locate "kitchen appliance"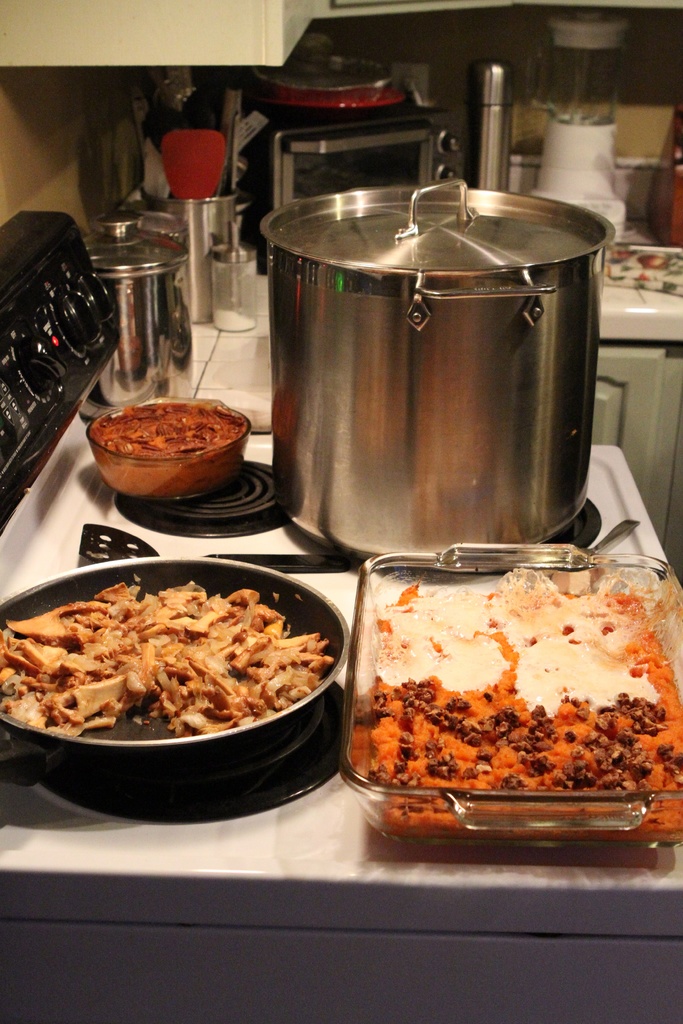
bbox=(254, 236, 611, 595)
